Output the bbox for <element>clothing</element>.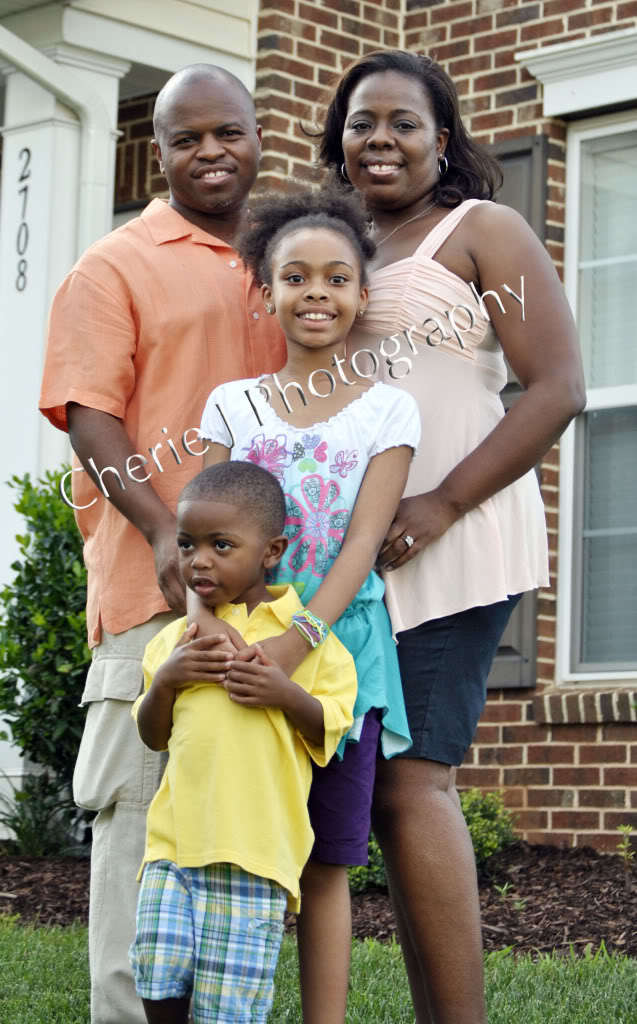
box=[131, 575, 359, 1022].
